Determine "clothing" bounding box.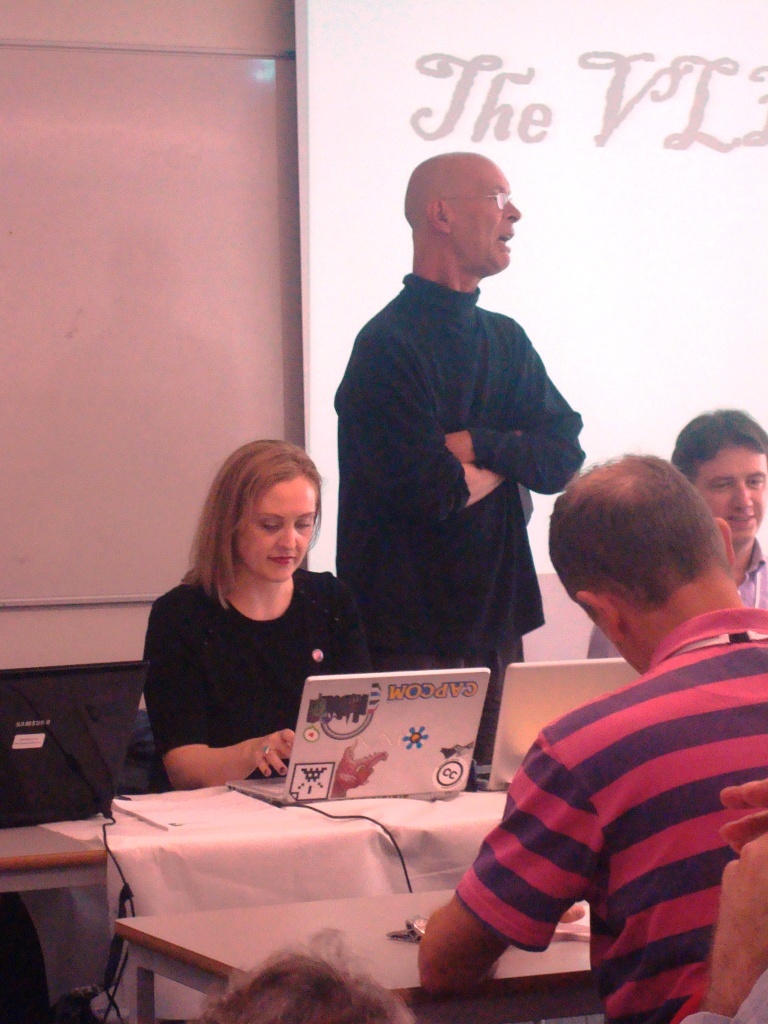
Determined: rect(447, 554, 751, 1013).
